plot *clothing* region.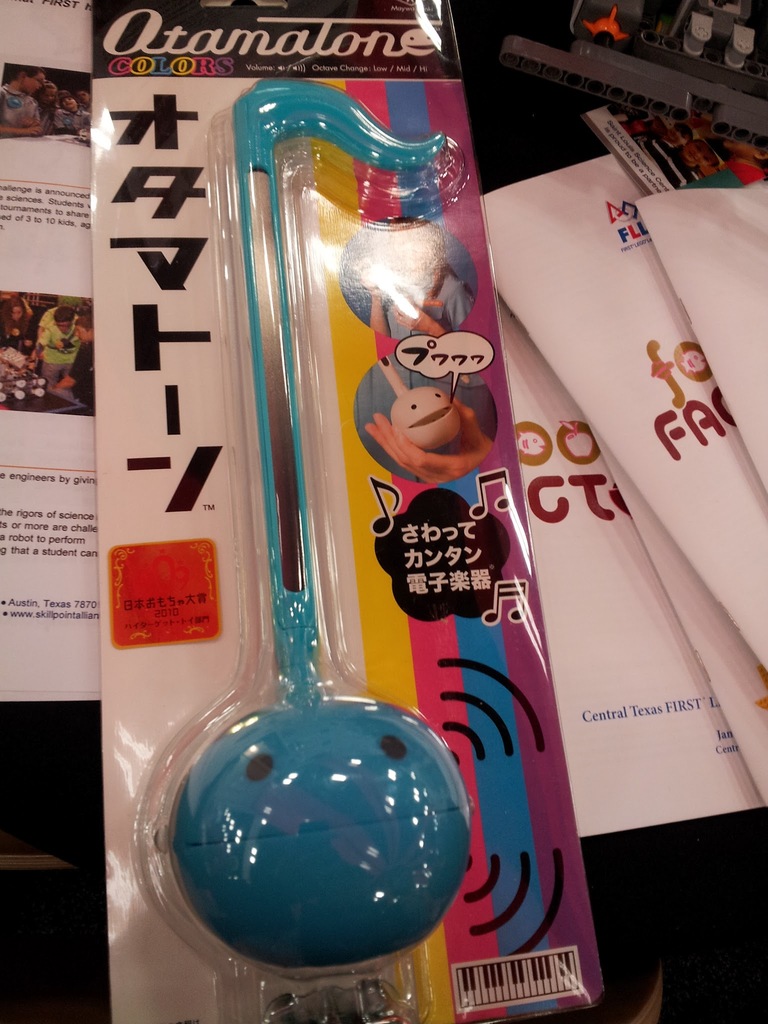
Plotted at 67, 339, 97, 410.
